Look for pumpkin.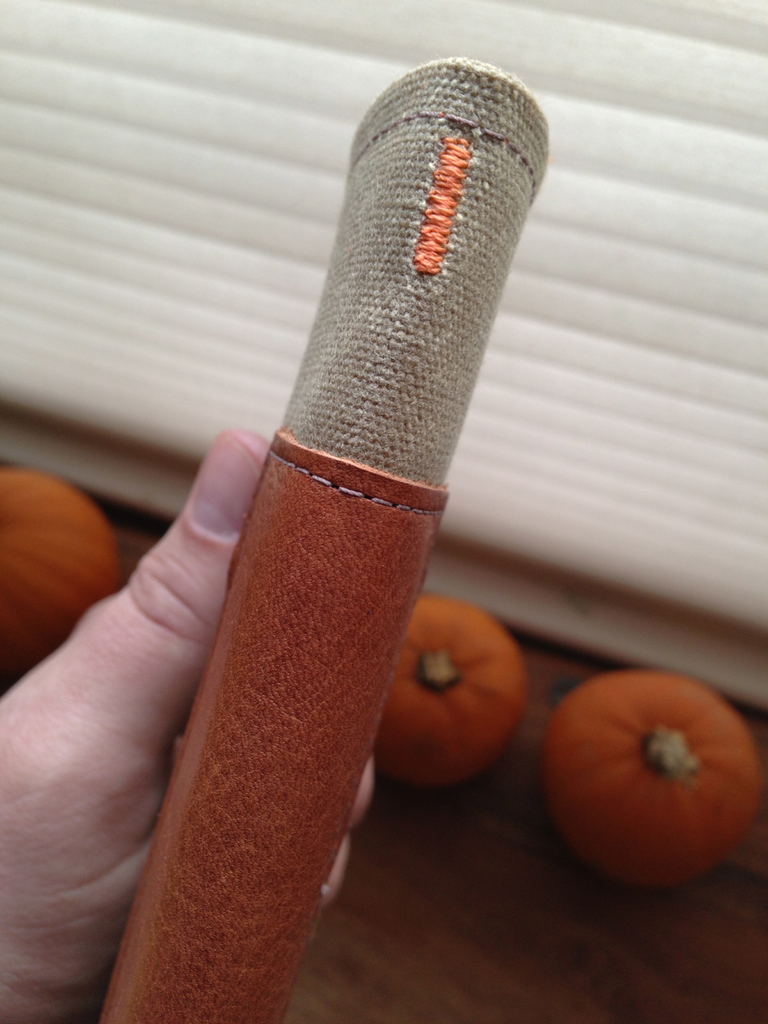
Found: left=377, top=591, right=527, bottom=794.
